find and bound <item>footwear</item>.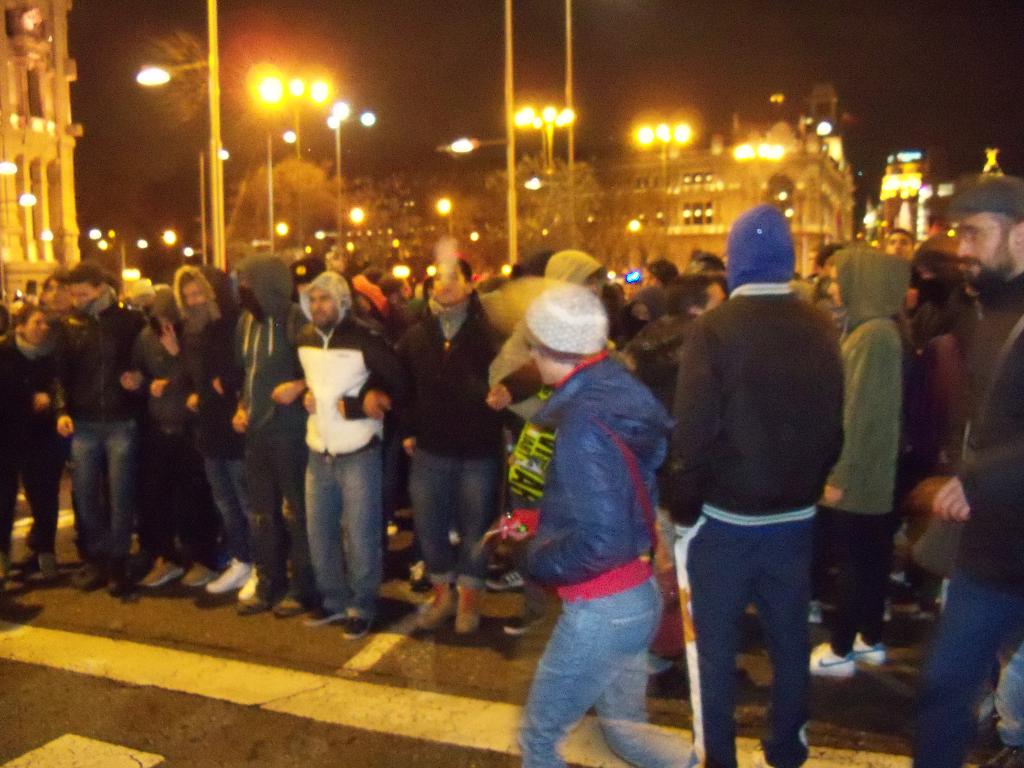
Bound: Rect(504, 605, 546, 637).
